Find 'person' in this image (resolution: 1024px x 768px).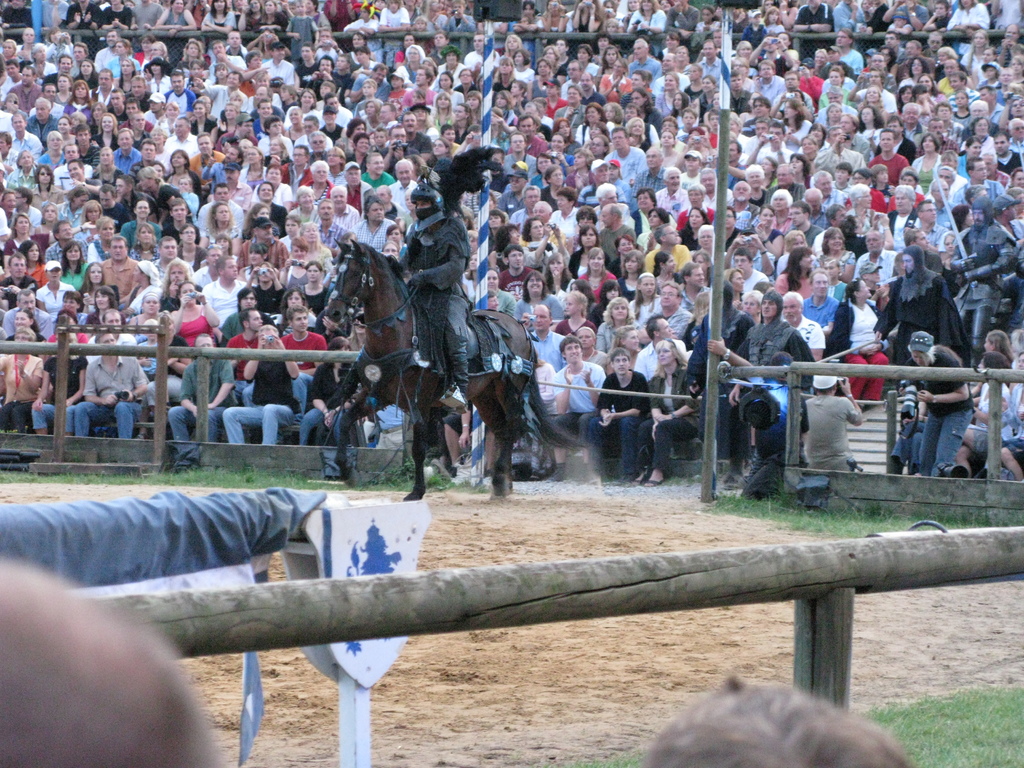
646:280:682:338.
